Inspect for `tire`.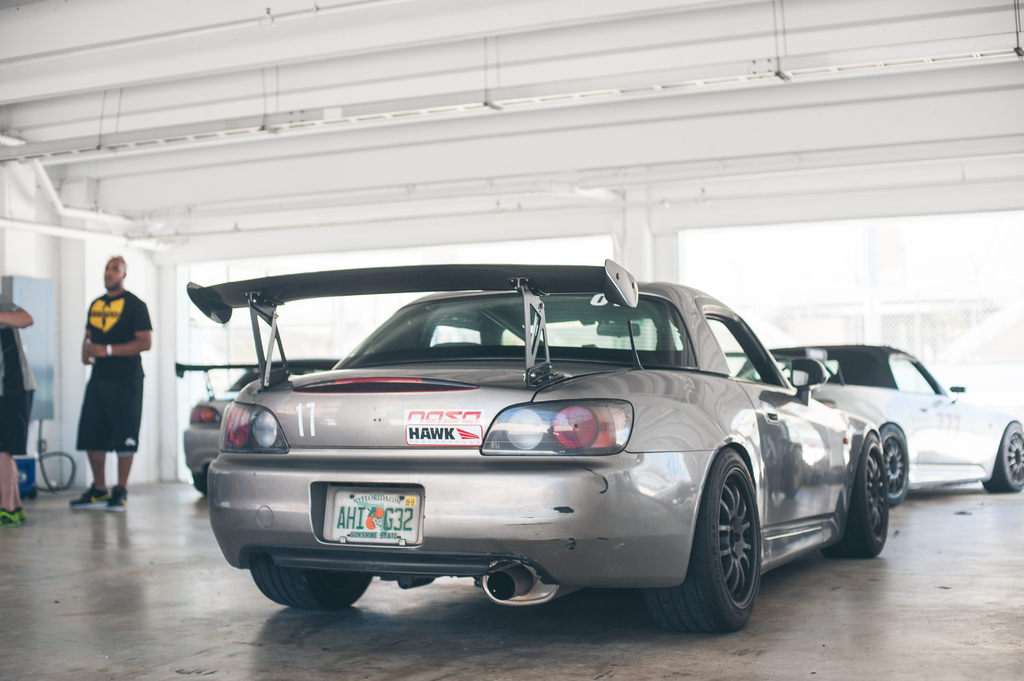
Inspection: <bbox>982, 419, 1023, 493</bbox>.
